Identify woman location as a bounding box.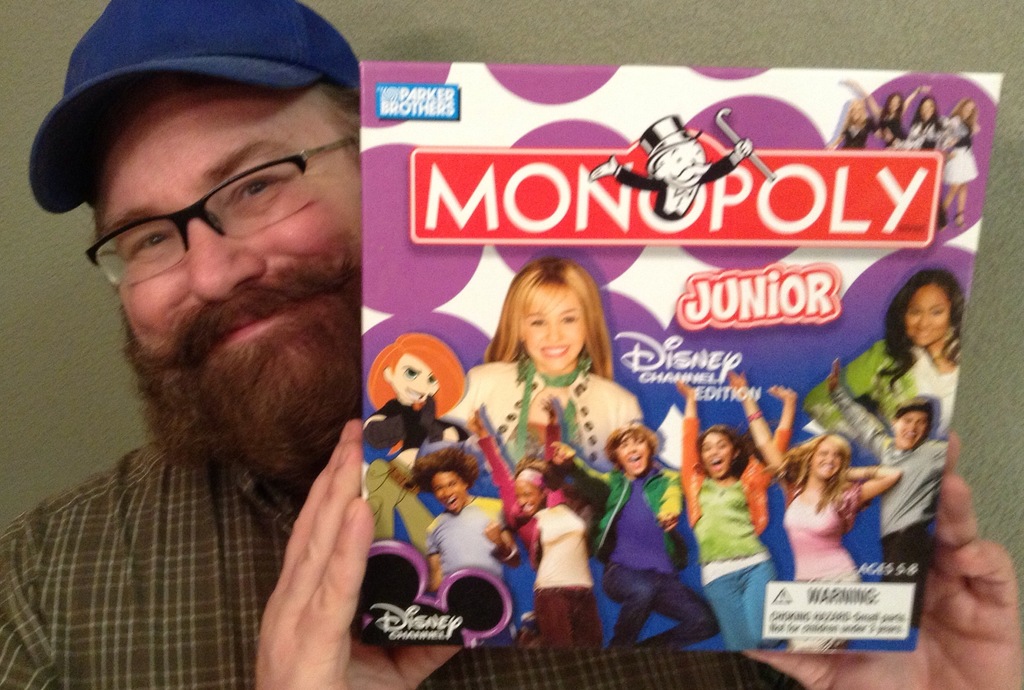
bbox(443, 261, 645, 470).
